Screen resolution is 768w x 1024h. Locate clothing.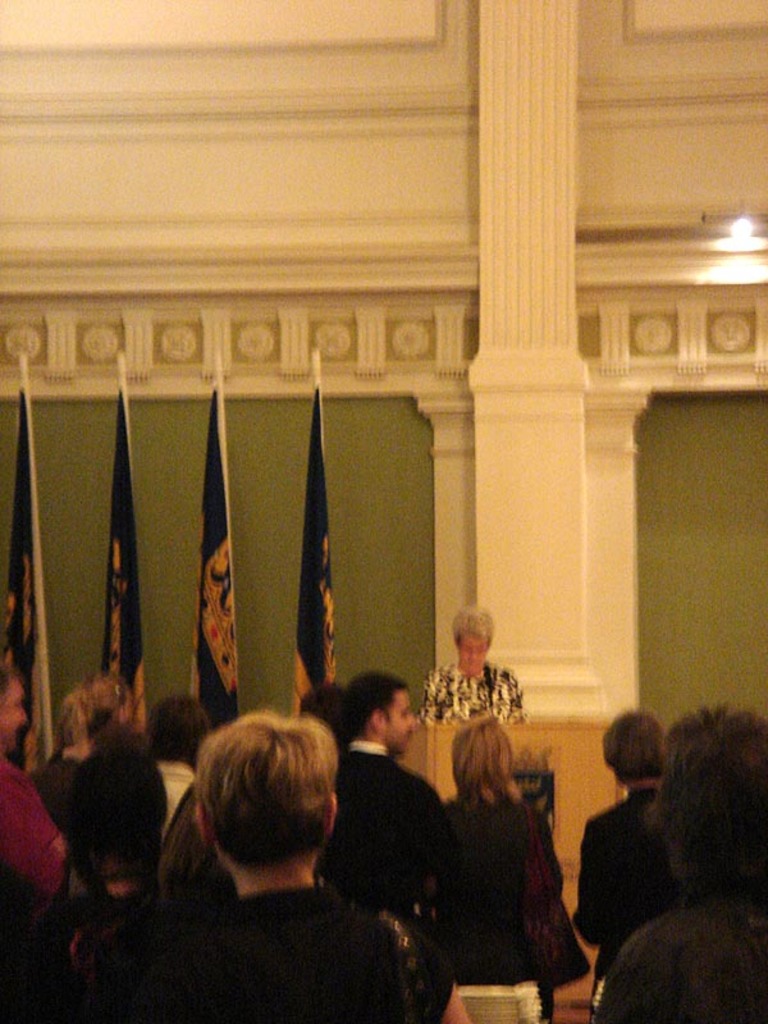
(x1=435, y1=758, x2=580, y2=988).
